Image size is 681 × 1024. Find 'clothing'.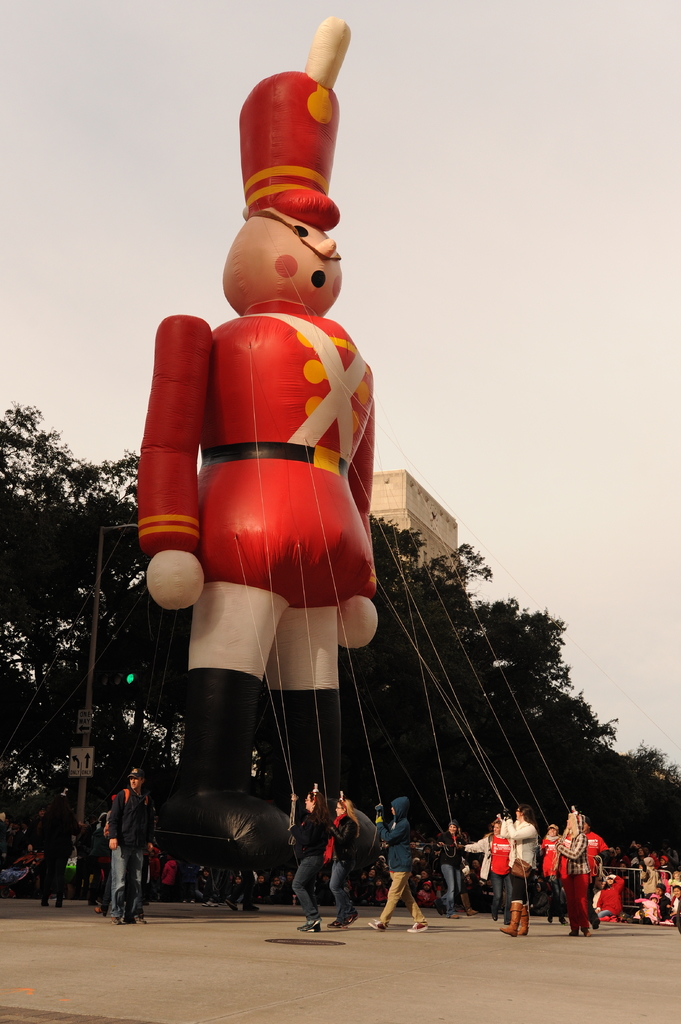
<bbox>486, 829, 523, 909</bbox>.
